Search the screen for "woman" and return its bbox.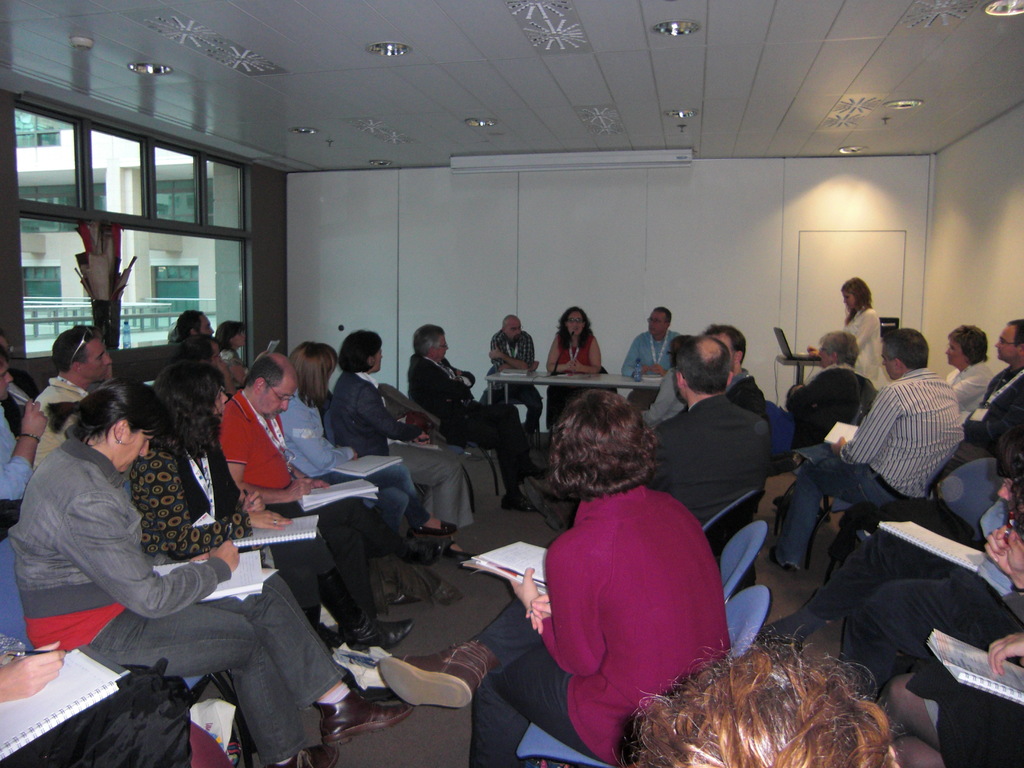
Found: box=[781, 332, 870, 456].
